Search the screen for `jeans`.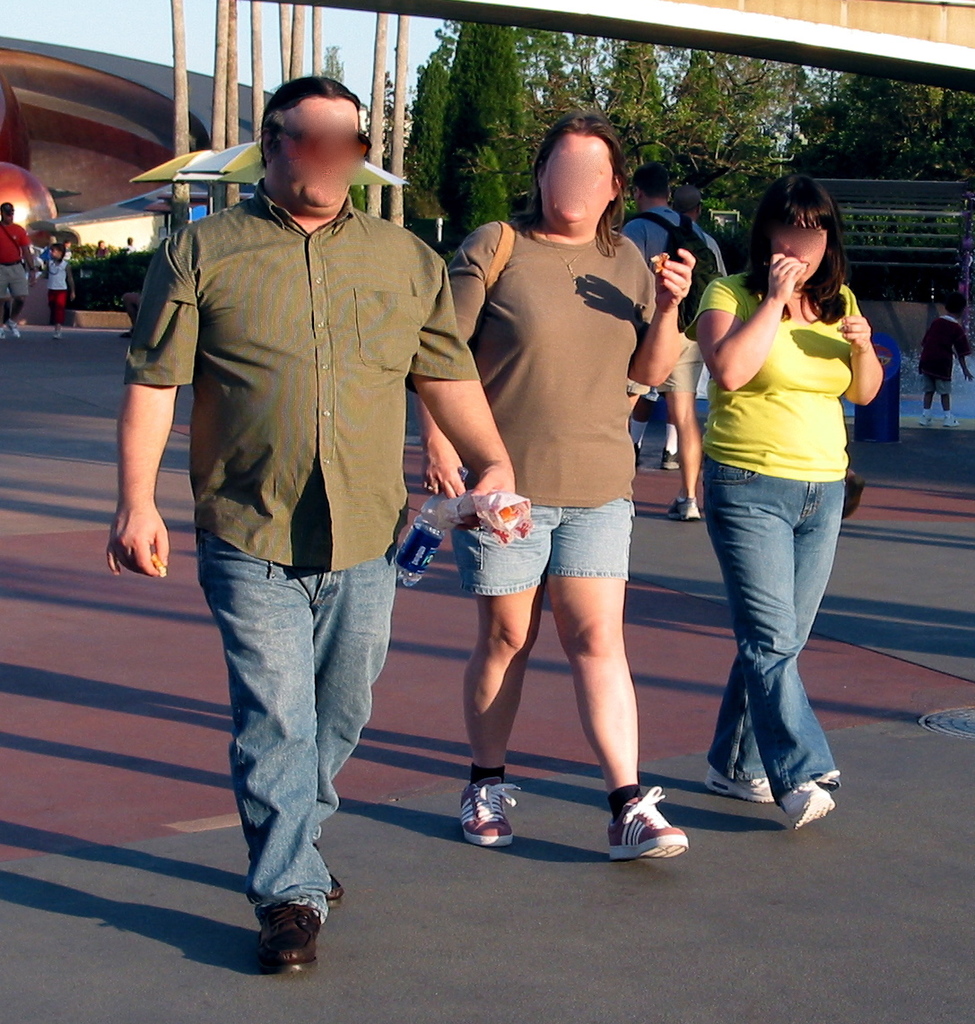
Found at BBox(198, 540, 396, 911).
